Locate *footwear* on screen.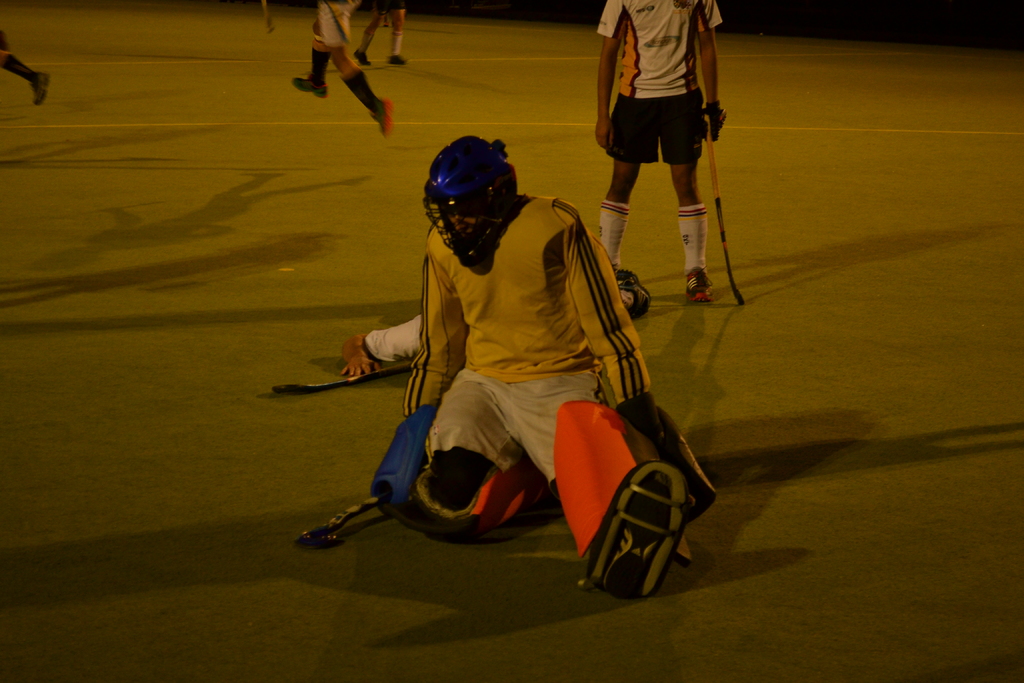
On screen at crop(383, 53, 404, 63).
